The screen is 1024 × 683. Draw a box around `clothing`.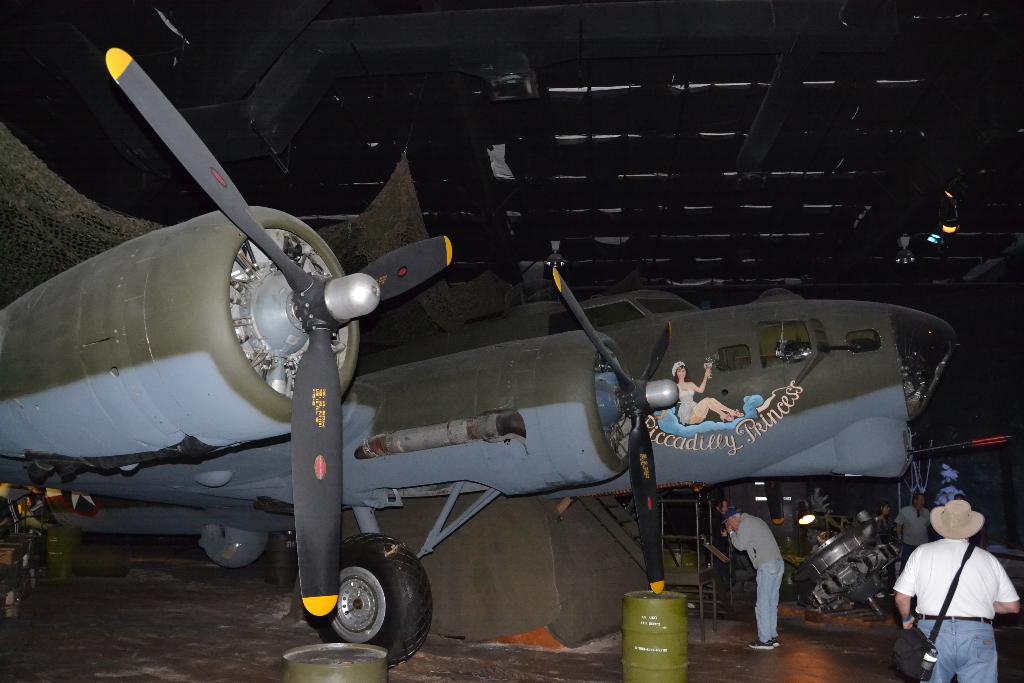
(730, 511, 787, 641).
